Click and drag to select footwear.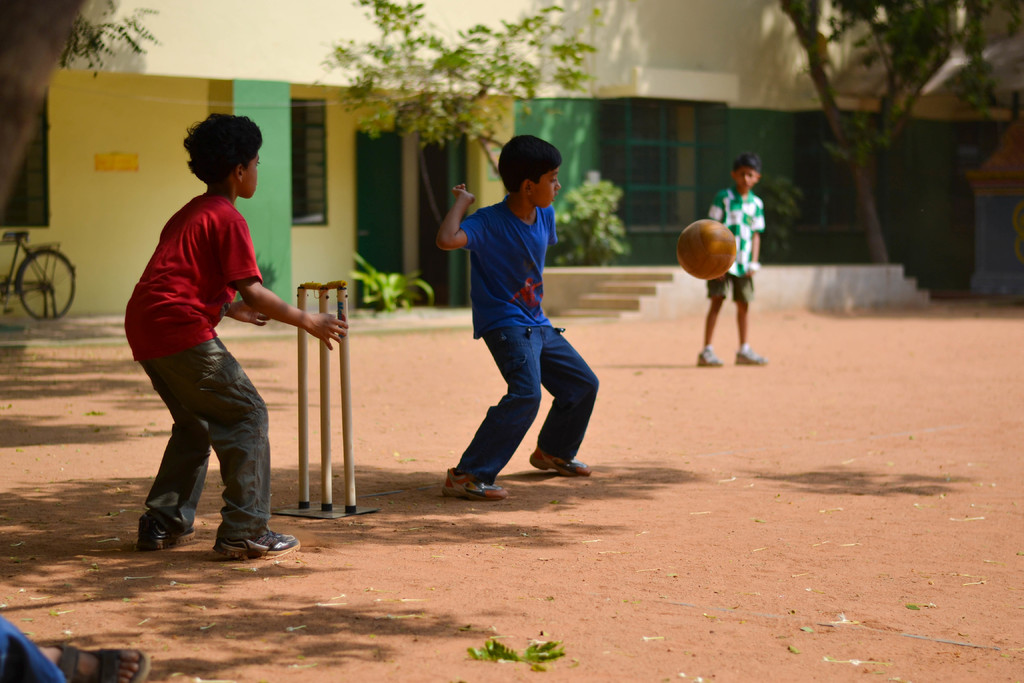
Selection: 138/504/189/547.
